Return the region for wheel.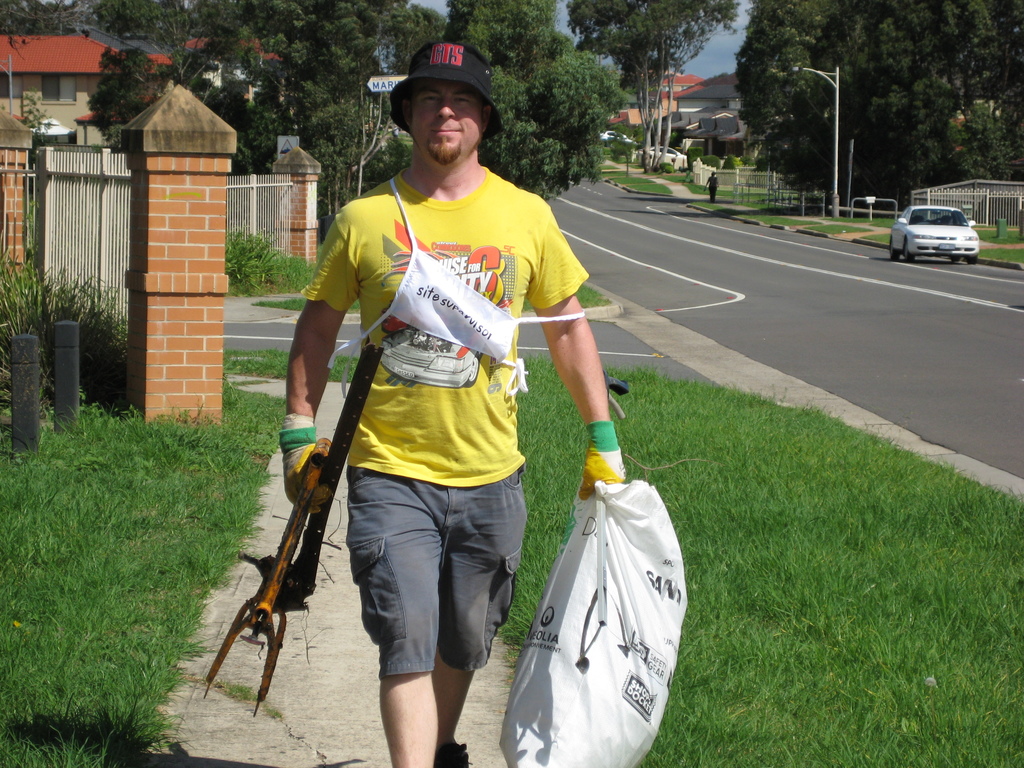
bbox(891, 241, 900, 259).
